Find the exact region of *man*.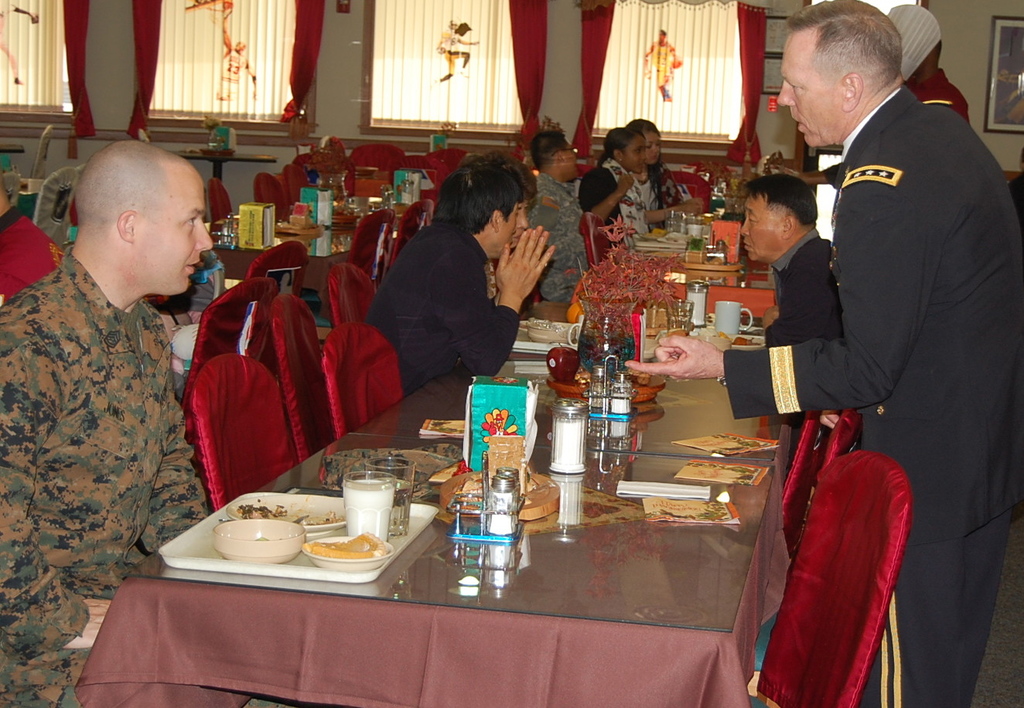
Exact region: 0/141/257/707.
